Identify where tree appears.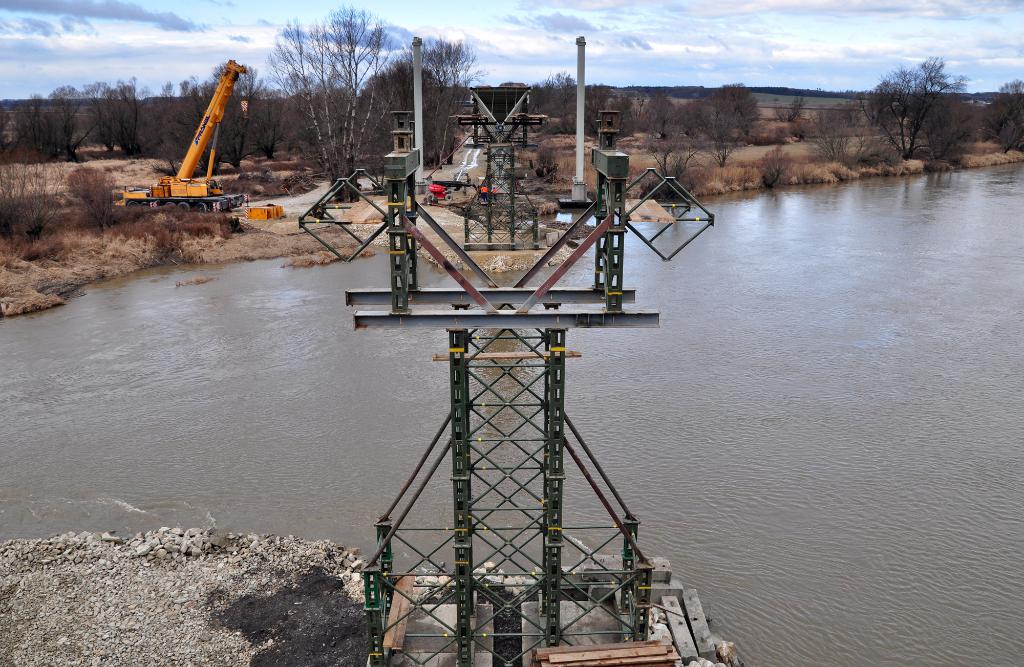
Appears at <box>671,84,766,173</box>.
